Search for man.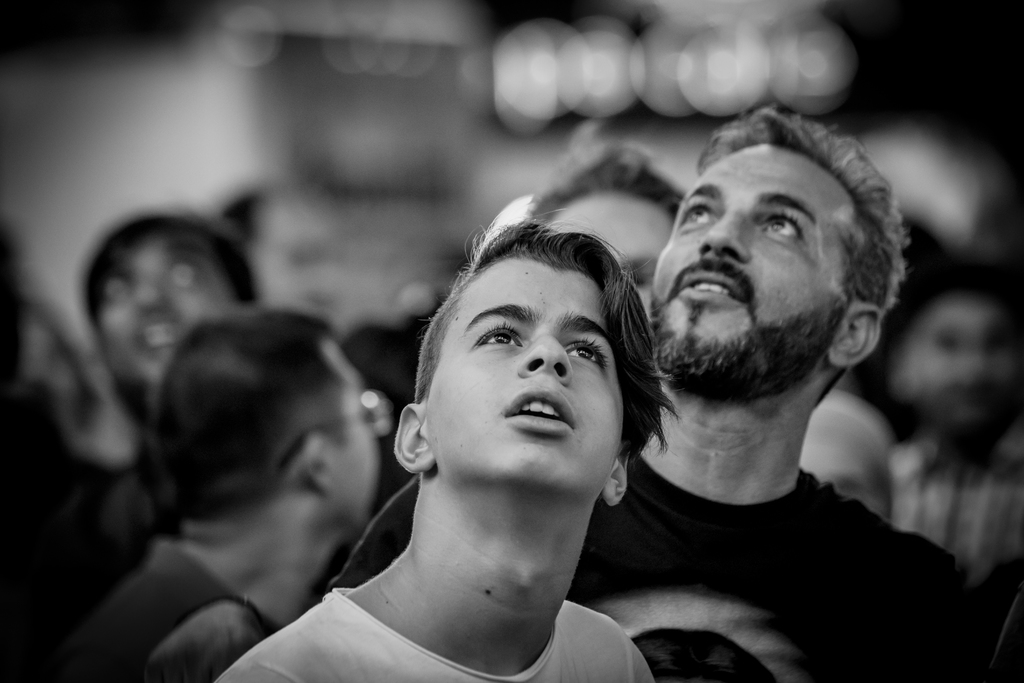
Found at 84, 204, 255, 393.
